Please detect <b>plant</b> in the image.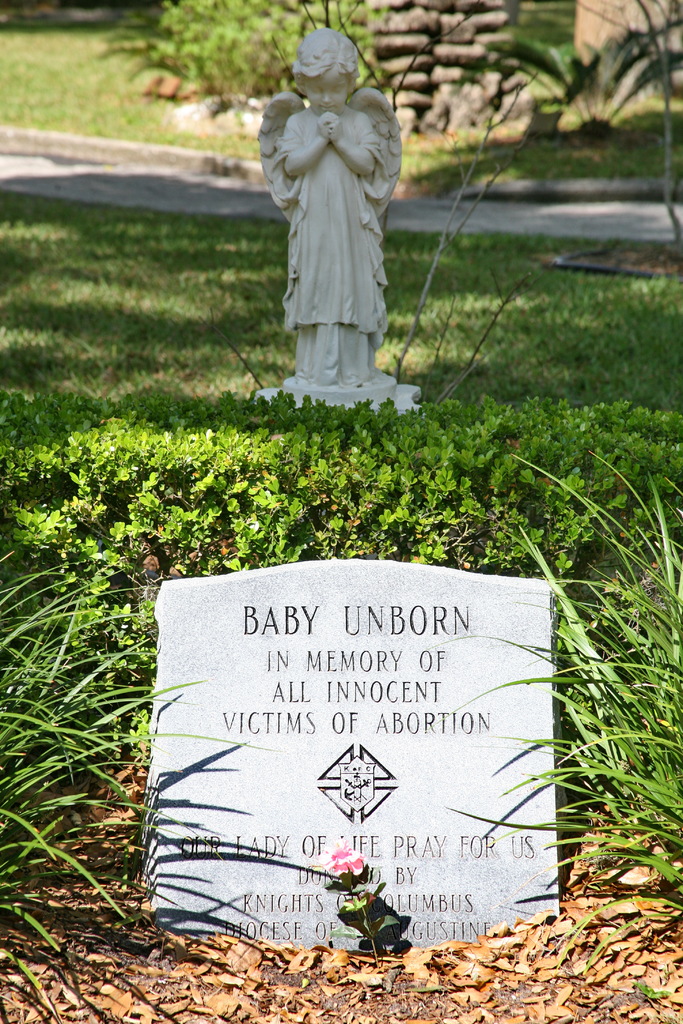
(left=394, top=99, right=492, bottom=384).
